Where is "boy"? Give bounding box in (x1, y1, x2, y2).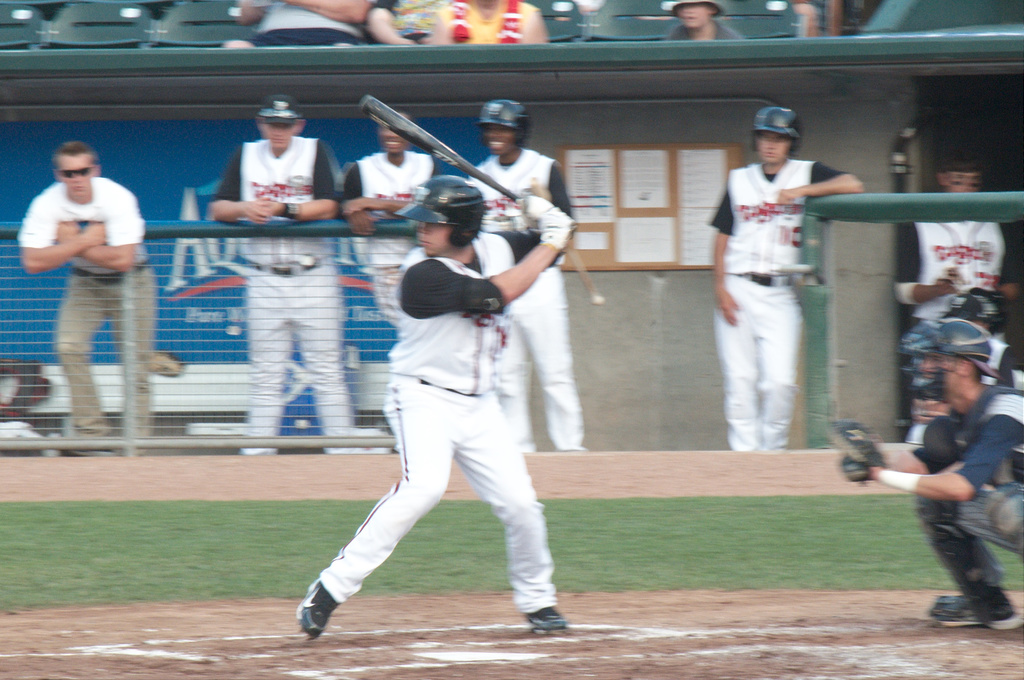
(15, 140, 155, 456).
